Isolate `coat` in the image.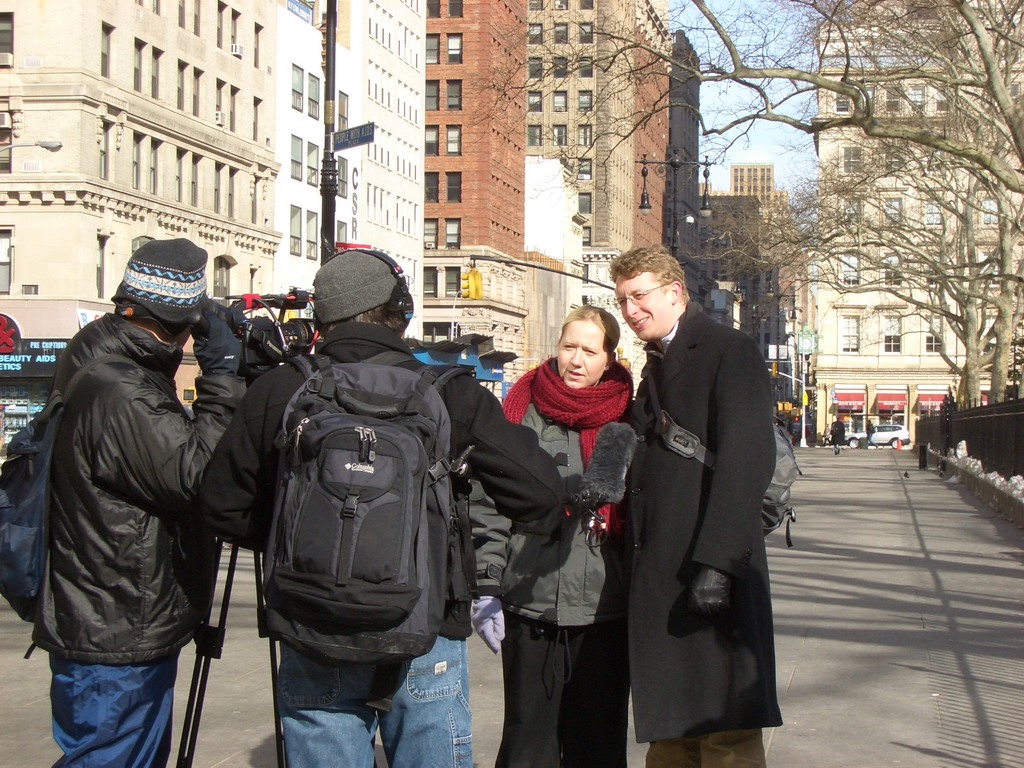
Isolated region: <region>620, 269, 788, 724</region>.
